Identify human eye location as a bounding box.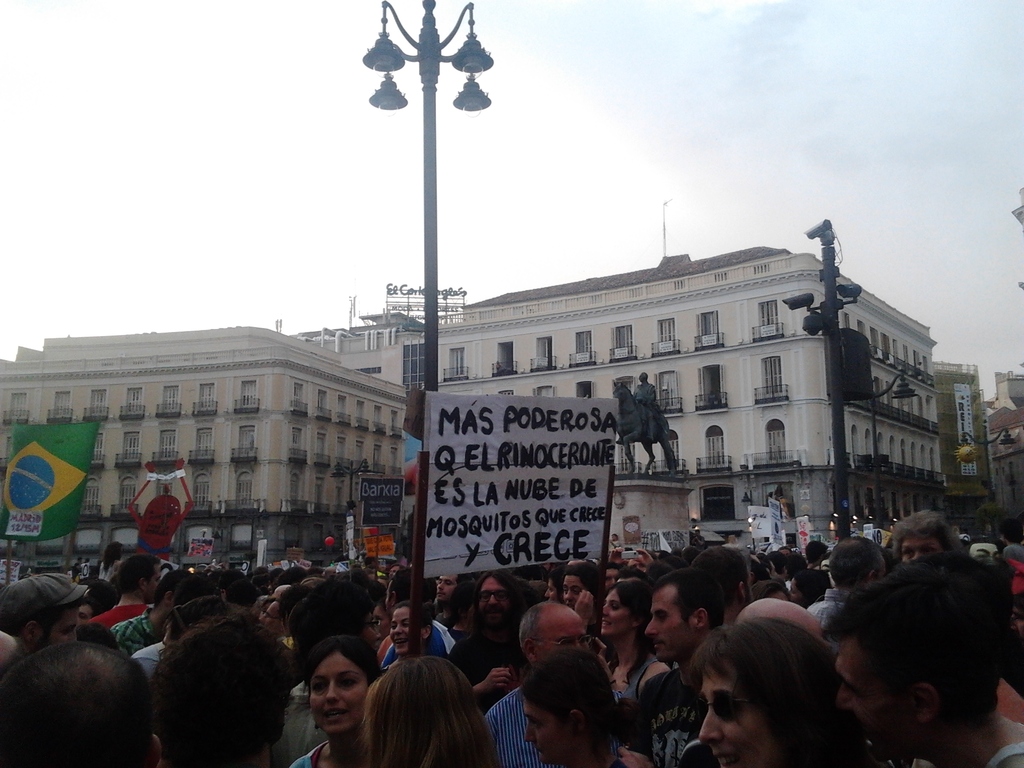
337,675,358,685.
